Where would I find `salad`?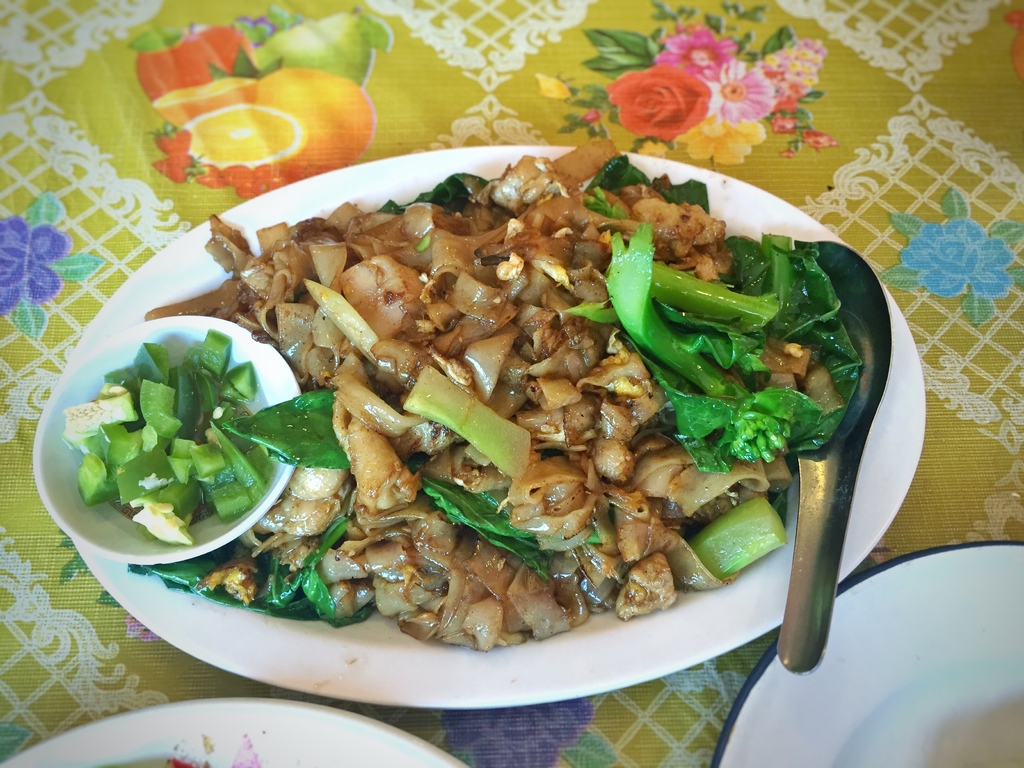
At (x1=0, y1=145, x2=916, y2=684).
